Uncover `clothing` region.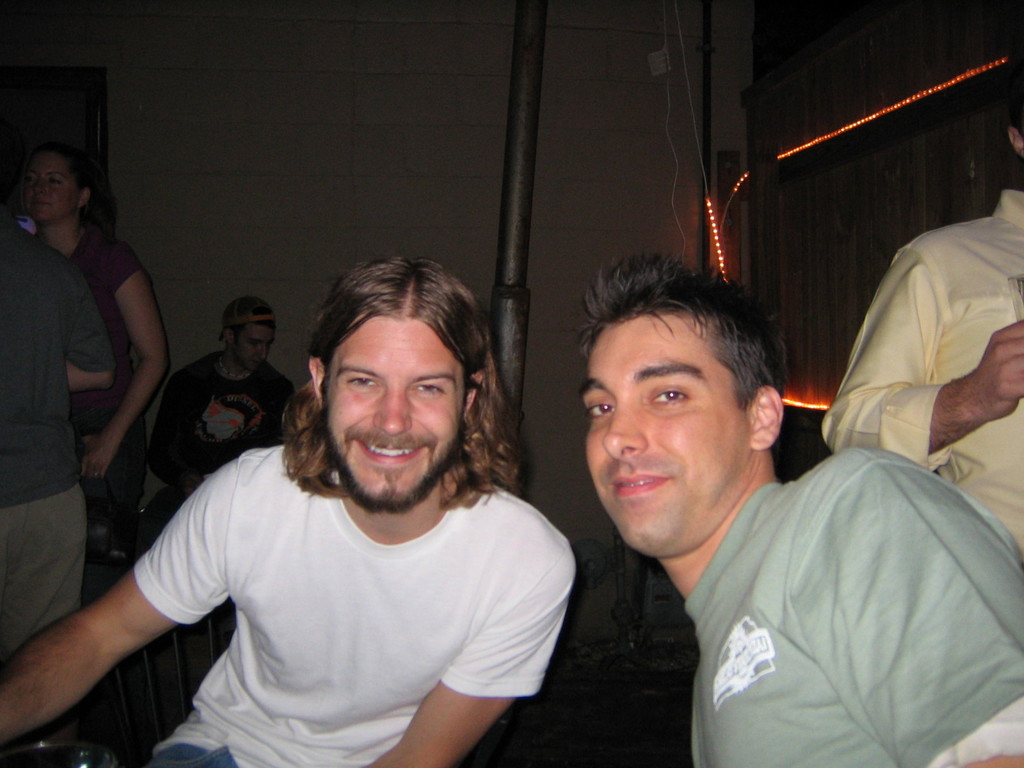
Uncovered: select_region(132, 442, 572, 767).
